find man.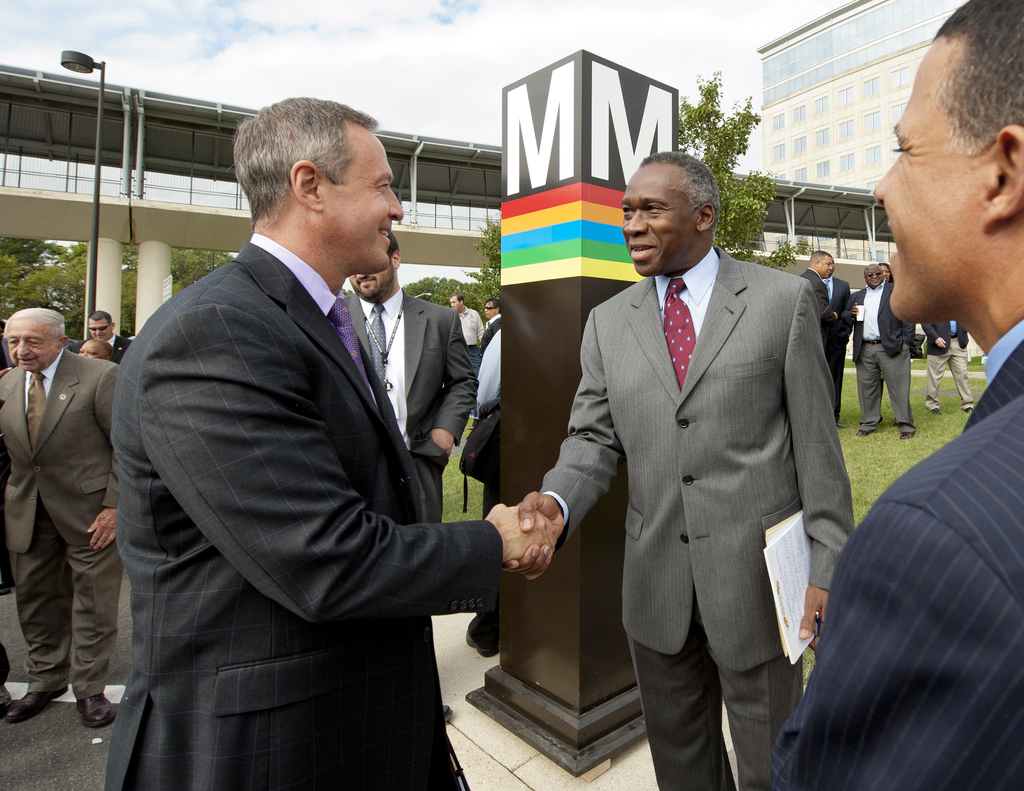
BBox(66, 314, 132, 367).
